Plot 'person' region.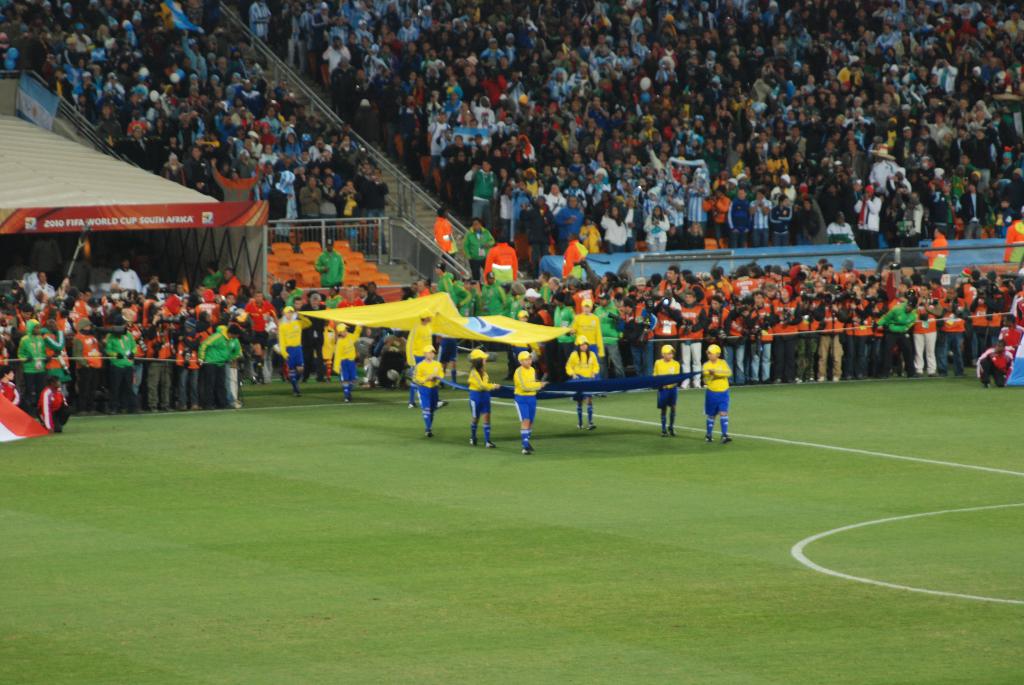
Plotted at BBox(696, 349, 740, 450).
